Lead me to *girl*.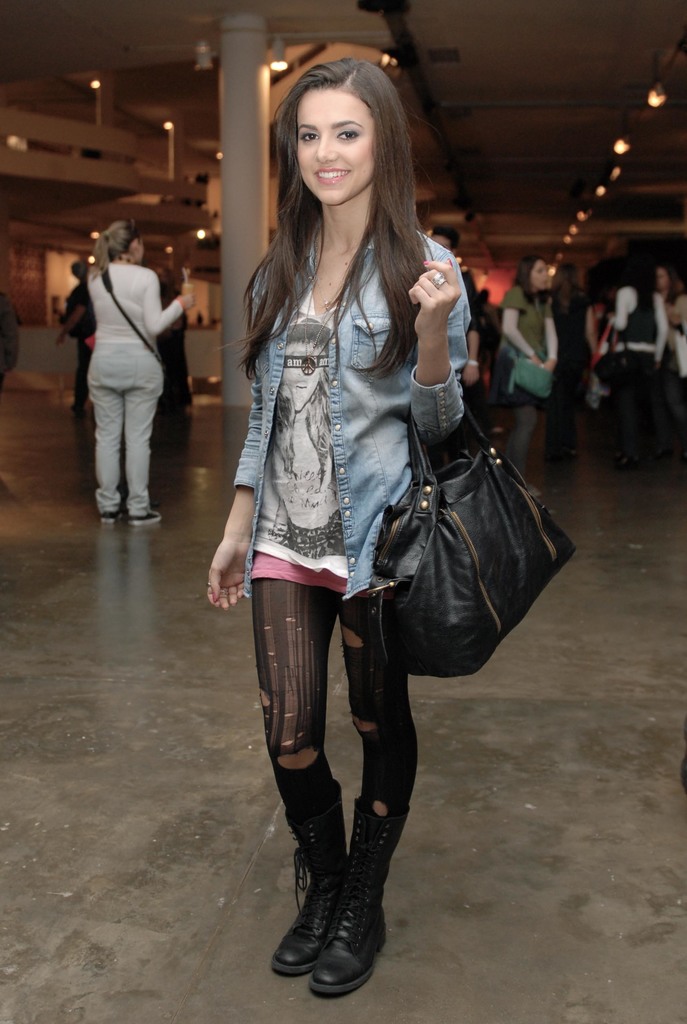
Lead to Rect(499, 259, 560, 495).
